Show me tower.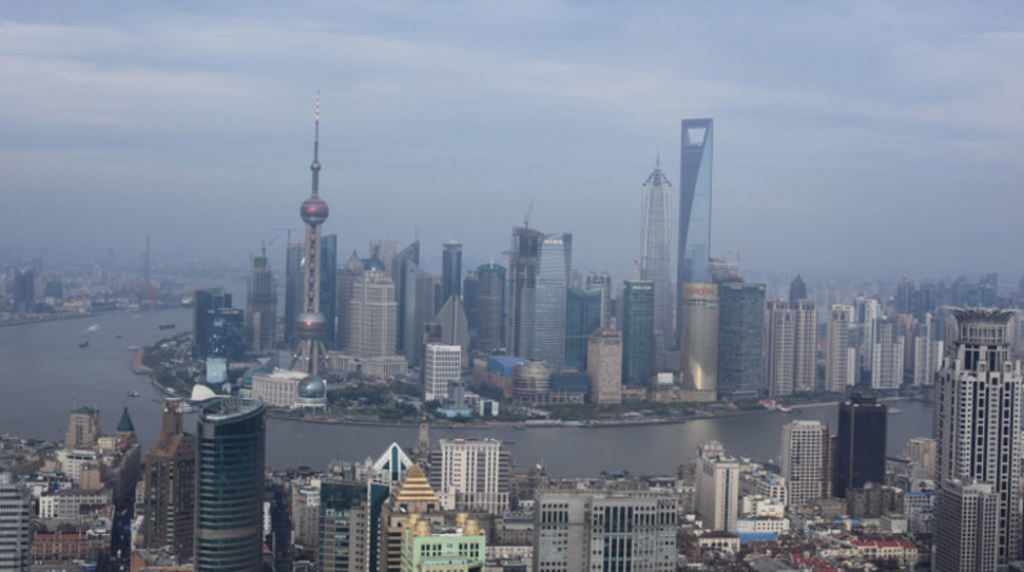
tower is here: detection(302, 87, 329, 311).
